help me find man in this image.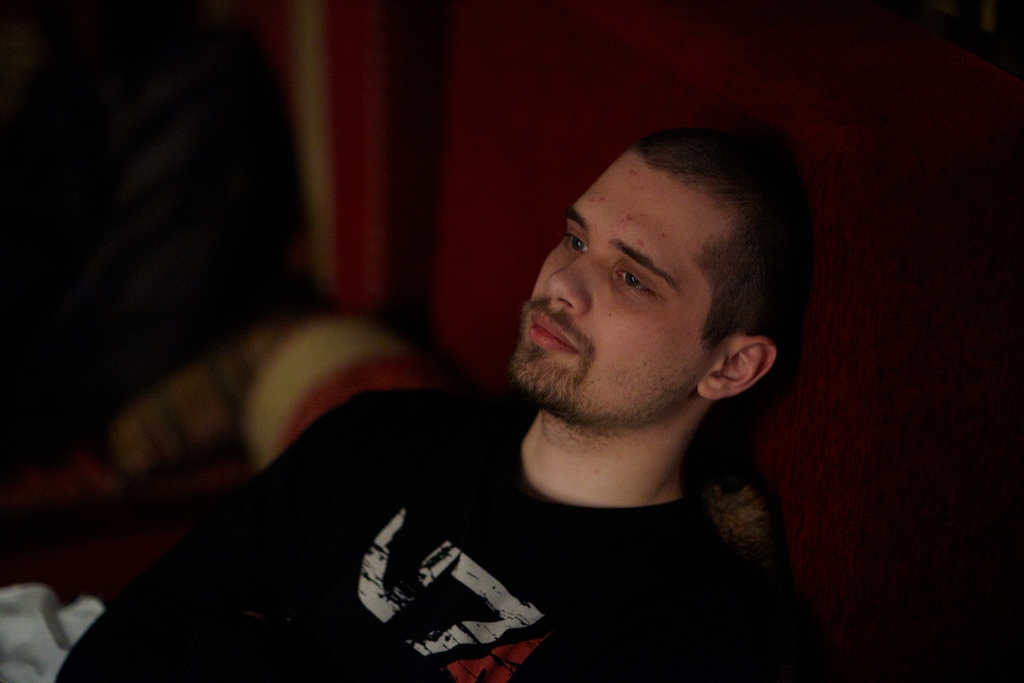
Found it: (x1=44, y1=115, x2=822, y2=682).
